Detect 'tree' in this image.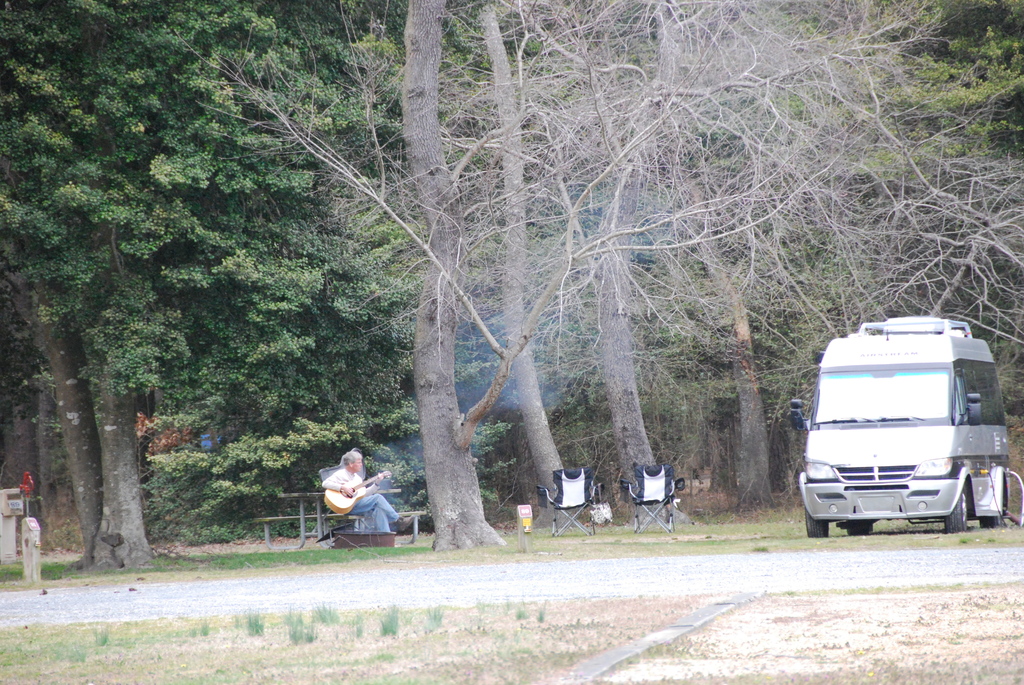
Detection: x1=808 y1=0 x2=1023 y2=418.
